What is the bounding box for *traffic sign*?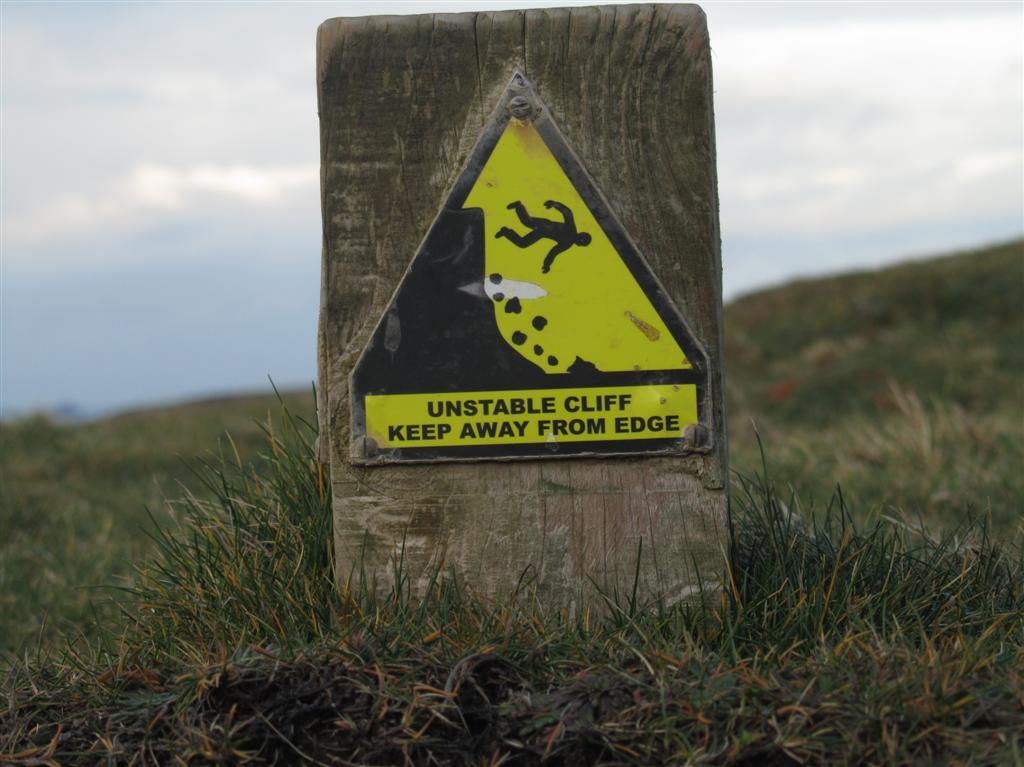
<region>349, 69, 712, 455</region>.
